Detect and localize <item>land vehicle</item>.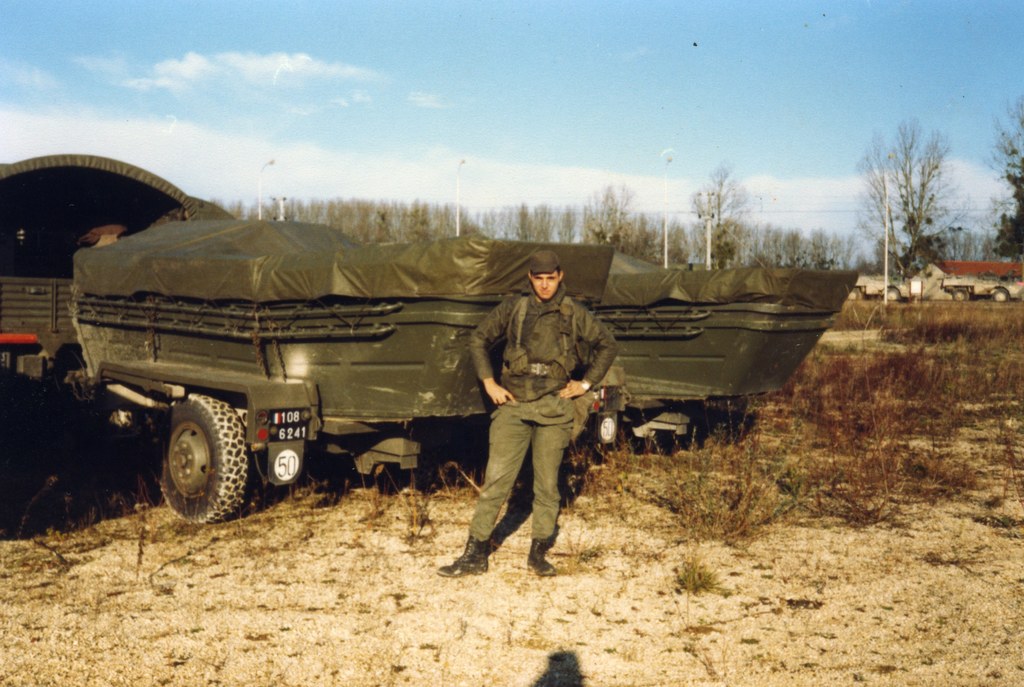
Localized at pyautogui.locateOnScreen(870, 272, 942, 299).
